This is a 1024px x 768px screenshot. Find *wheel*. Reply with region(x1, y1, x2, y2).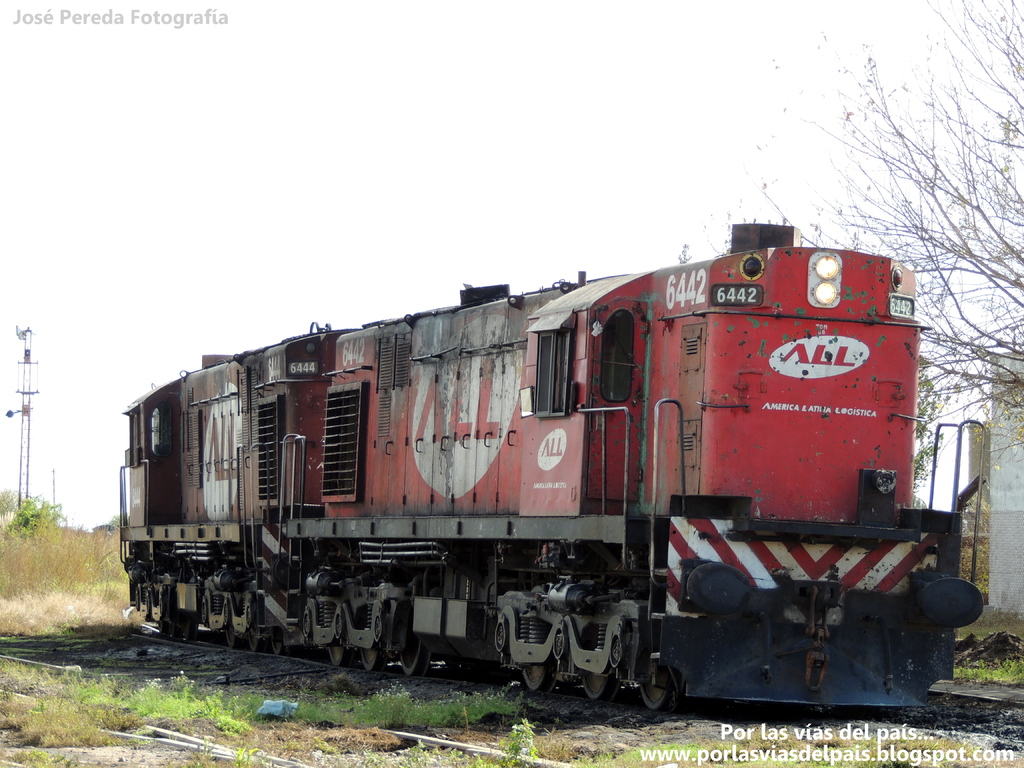
region(396, 632, 433, 678).
